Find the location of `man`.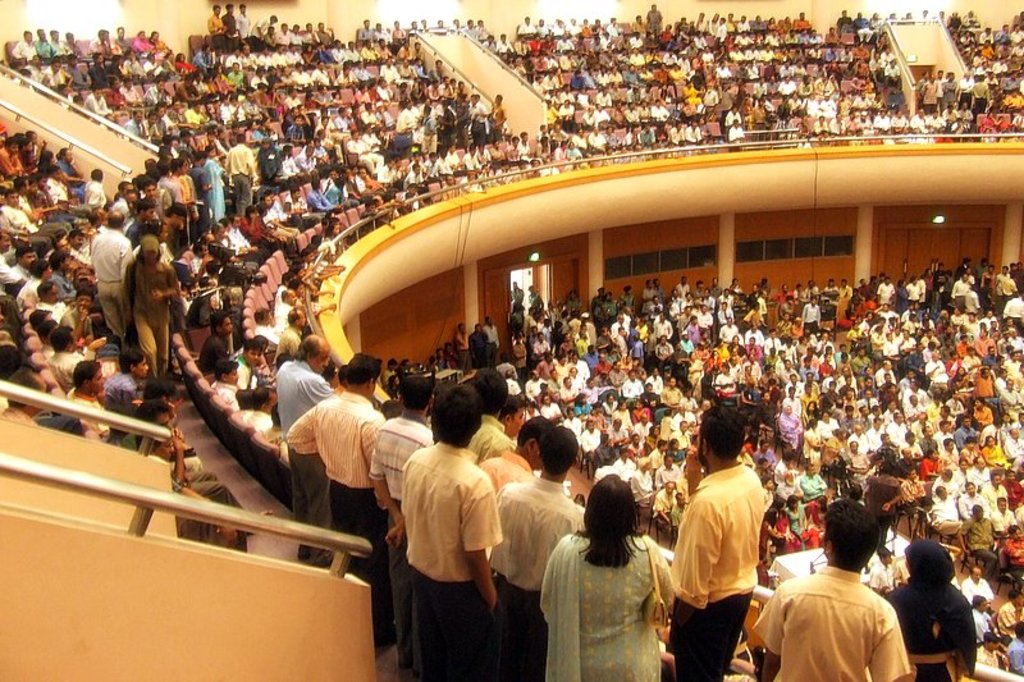
Location: <region>493, 392, 521, 439</region>.
